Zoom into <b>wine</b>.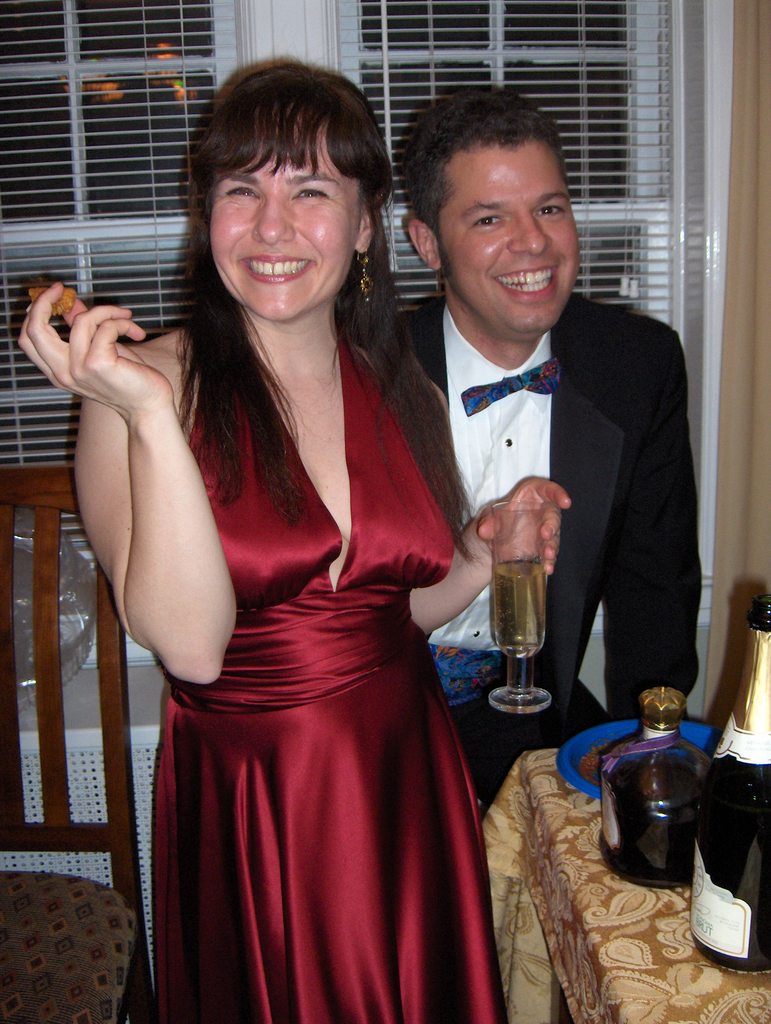
Zoom target: 492/556/546/662.
